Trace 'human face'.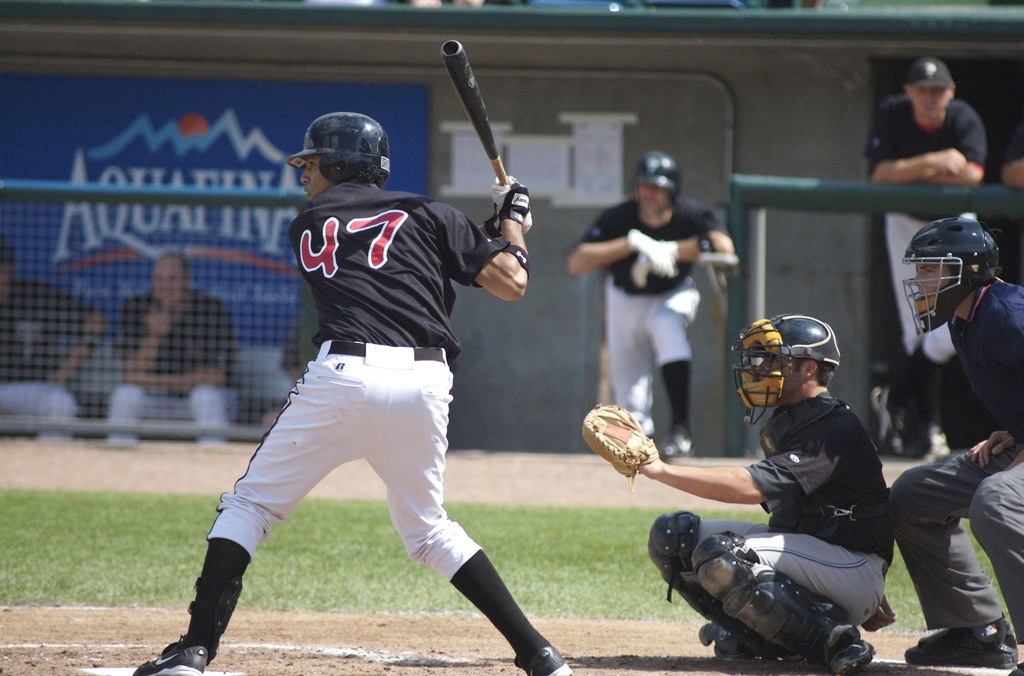
Traced to 911:256:957:305.
